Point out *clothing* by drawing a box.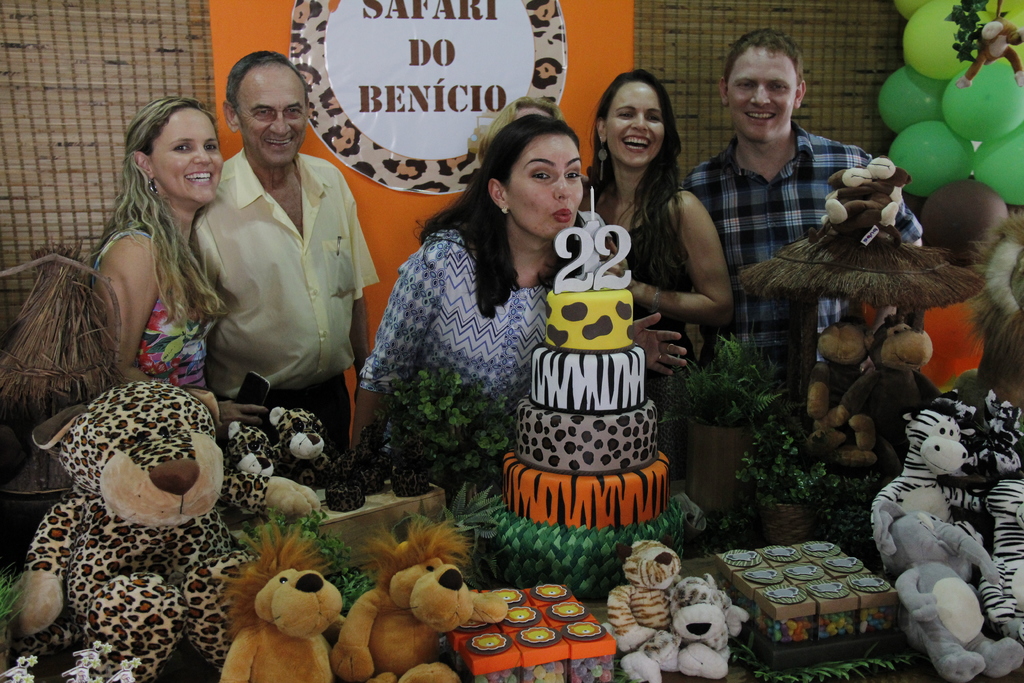
detection(95, 211, 239, 424).
